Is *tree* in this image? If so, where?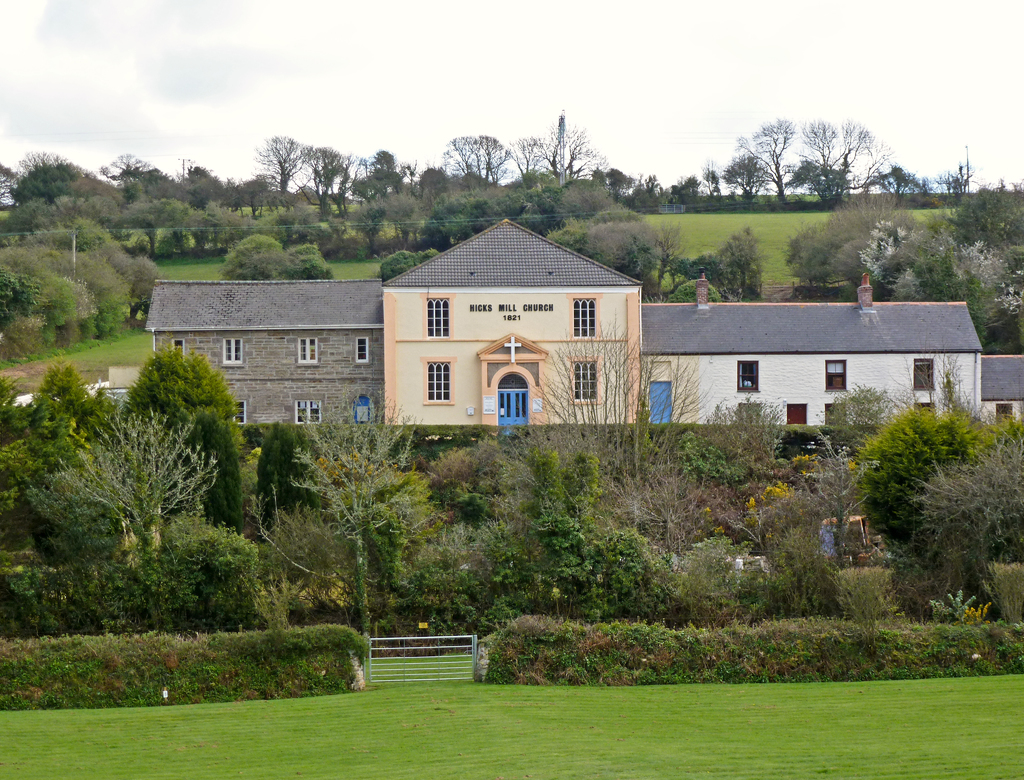
Yes, at detection(235, 410, 344, 537).
